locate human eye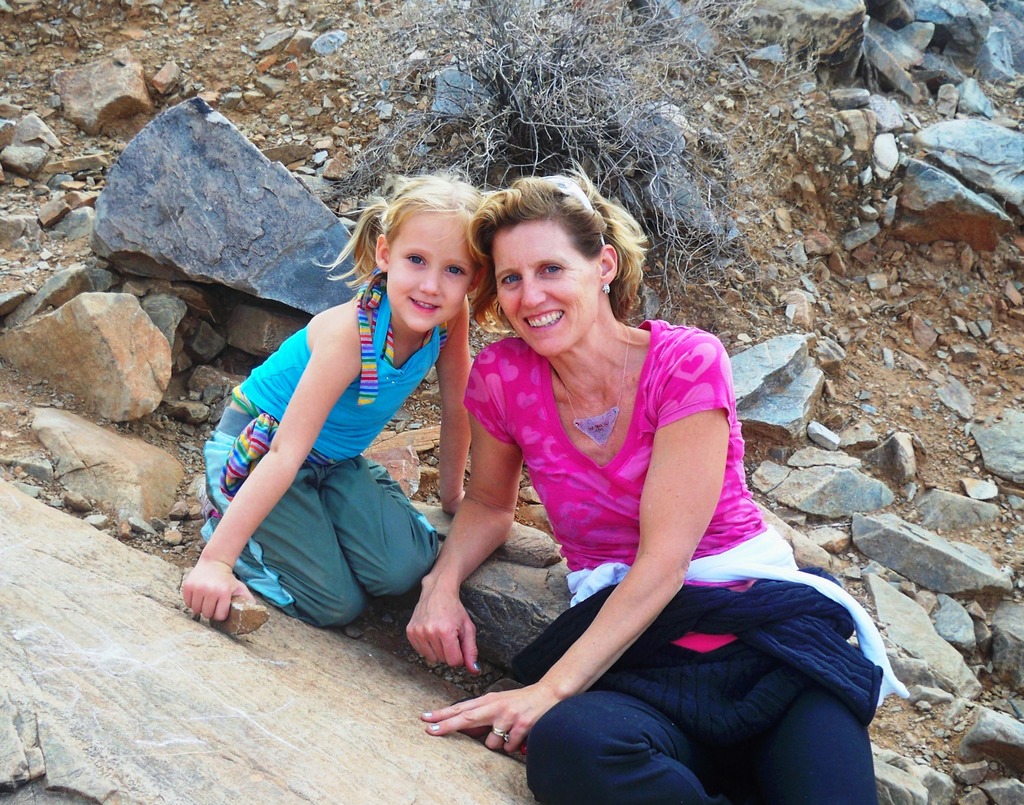
<bbox>442, 264, 466, 277</bbox>
